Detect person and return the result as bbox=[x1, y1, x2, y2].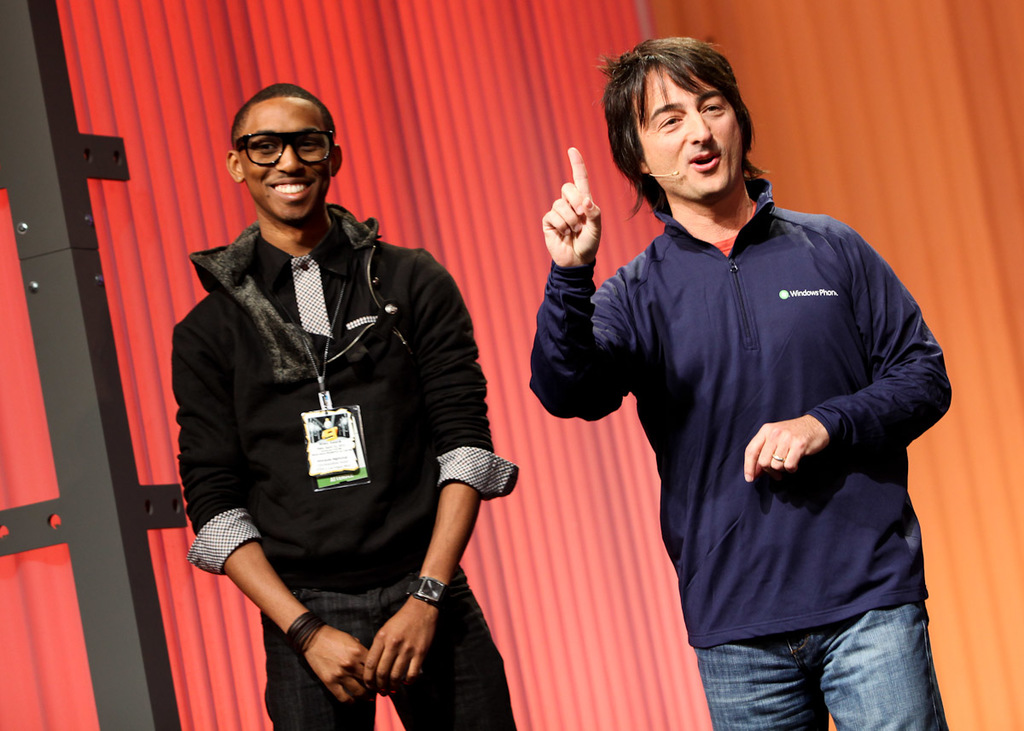
bbox=[526, 33, 954, 730].
